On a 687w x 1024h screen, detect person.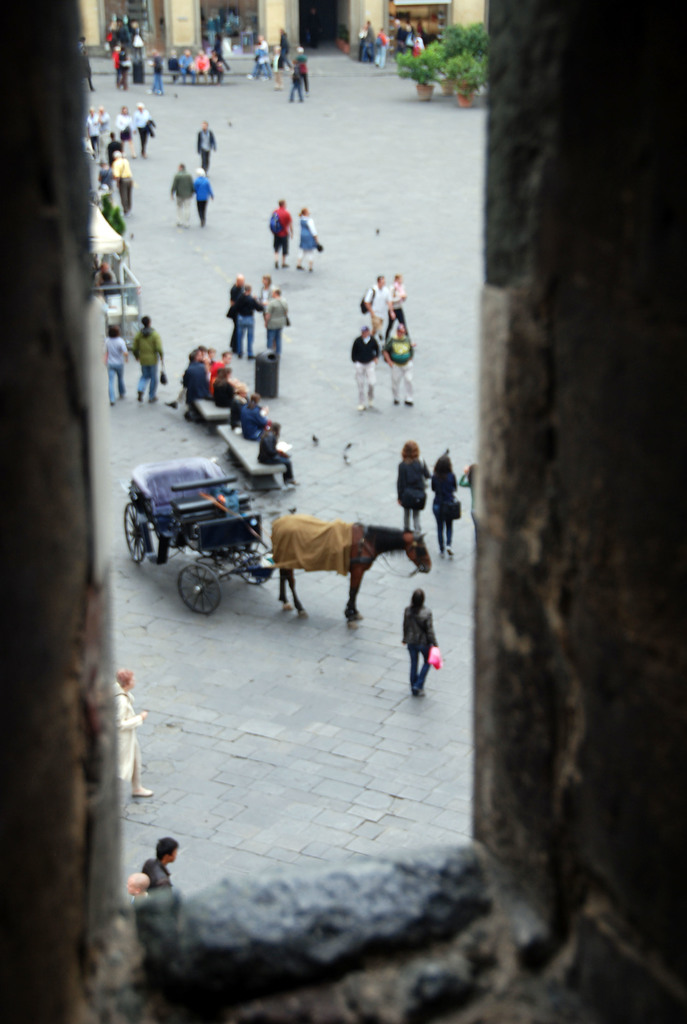
[left=393, top=443, right=432, bottom=540].
